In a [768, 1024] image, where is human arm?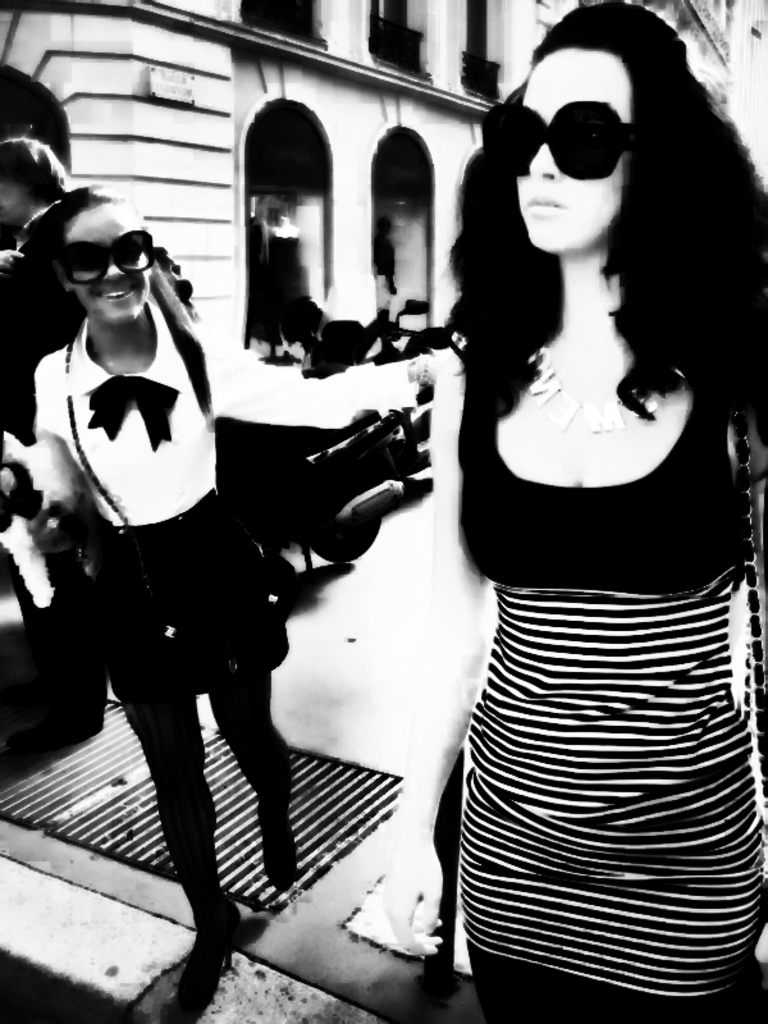
[left=380, top=347, right=498, bottom=952].
